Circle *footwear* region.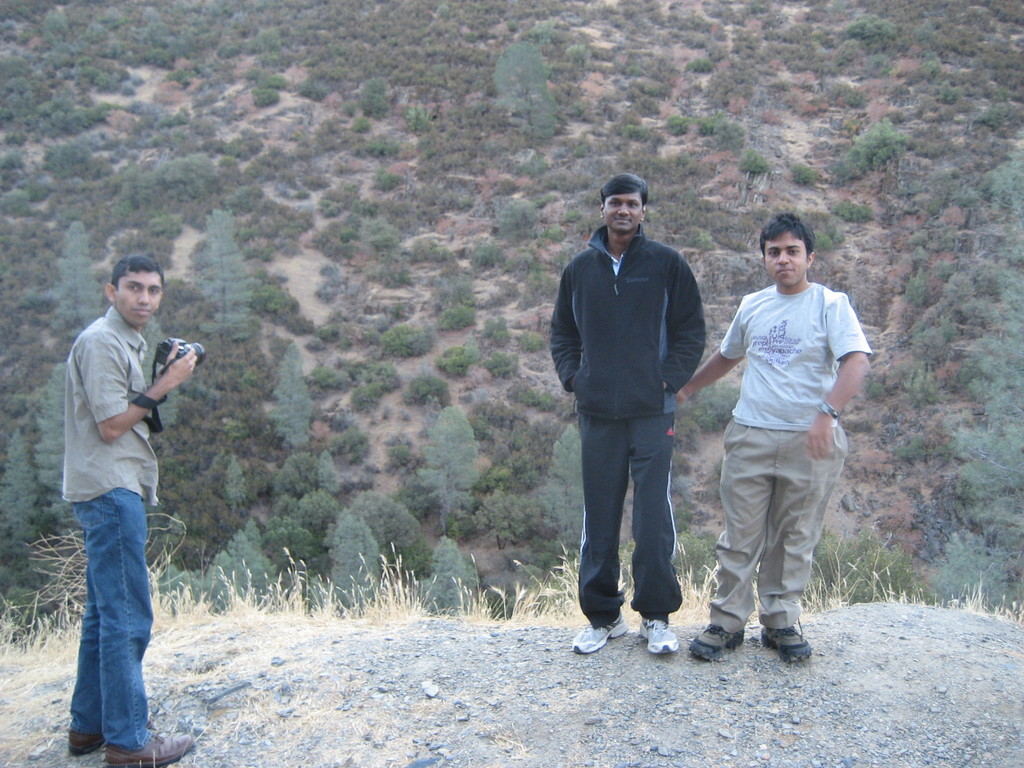
Region: 573, 606, 631, 657.
